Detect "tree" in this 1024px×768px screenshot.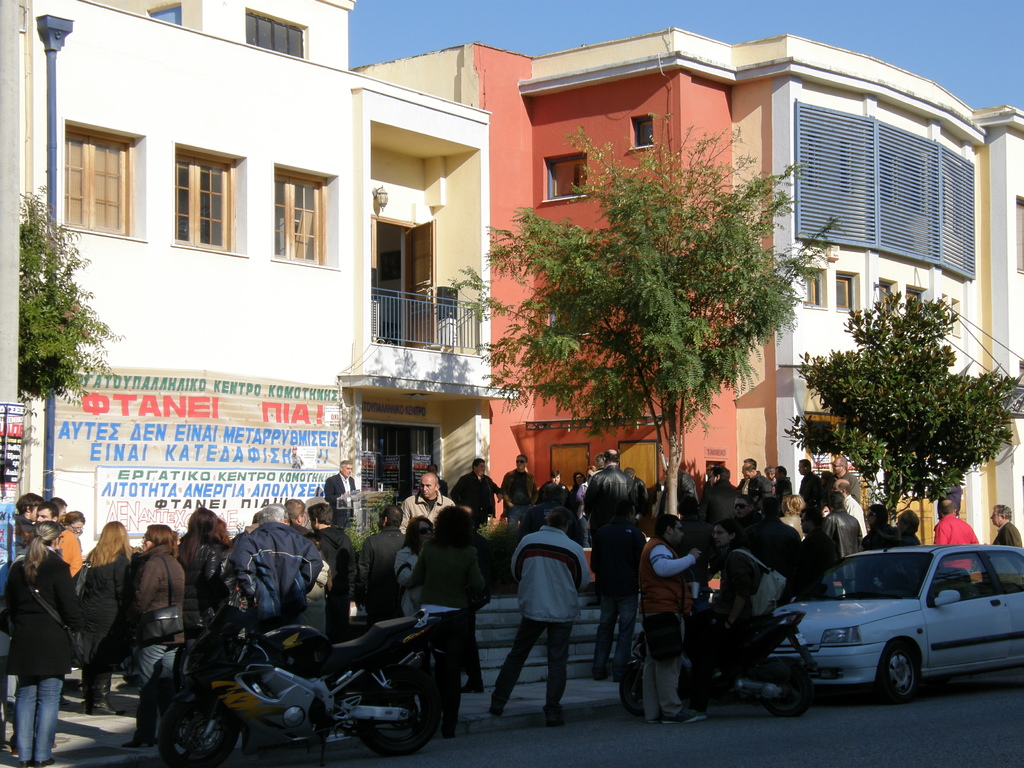
Detection: <region>771, 287, 1023, 538</region>.
